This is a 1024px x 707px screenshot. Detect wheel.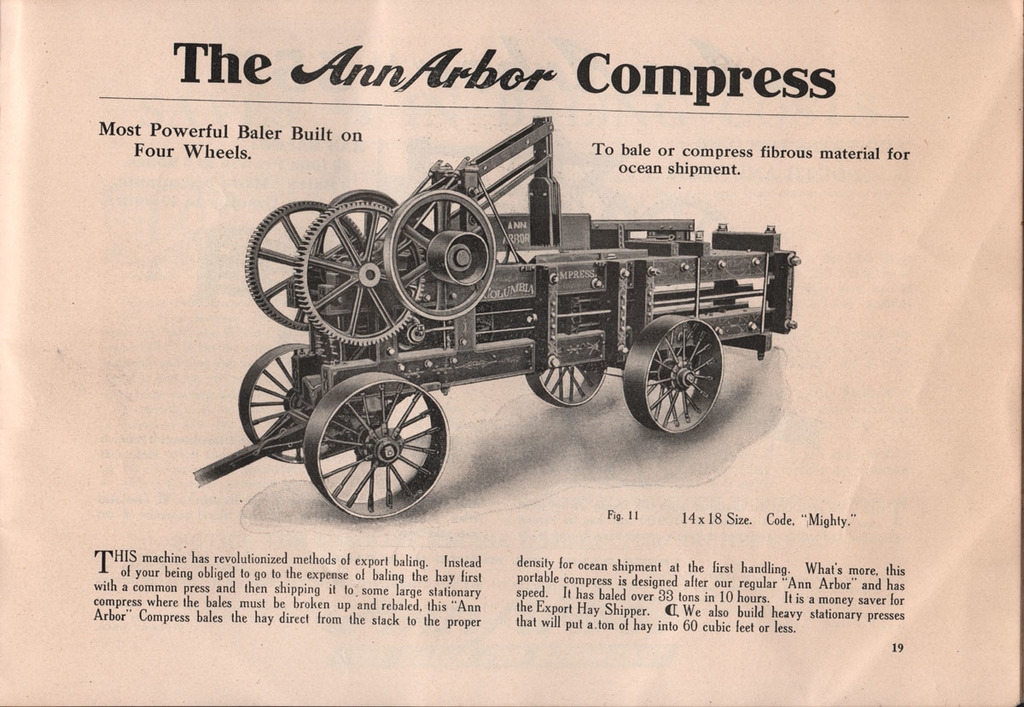
[524, 362, 610, 405].
